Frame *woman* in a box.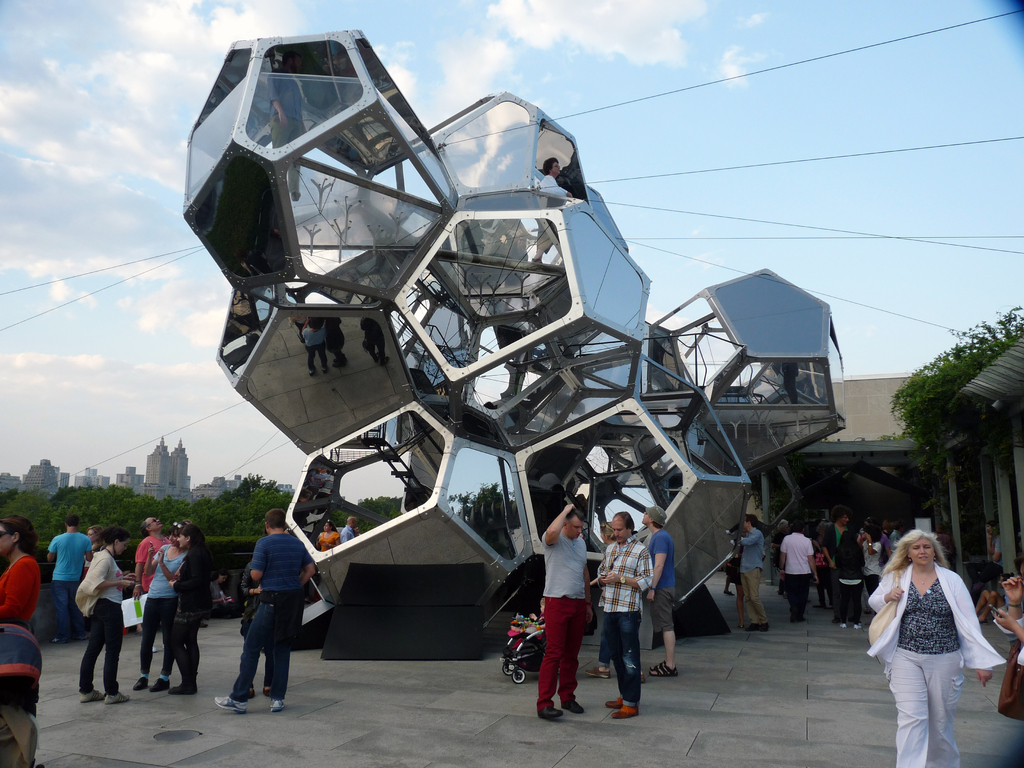
locate(771, 519, 803, 585).
